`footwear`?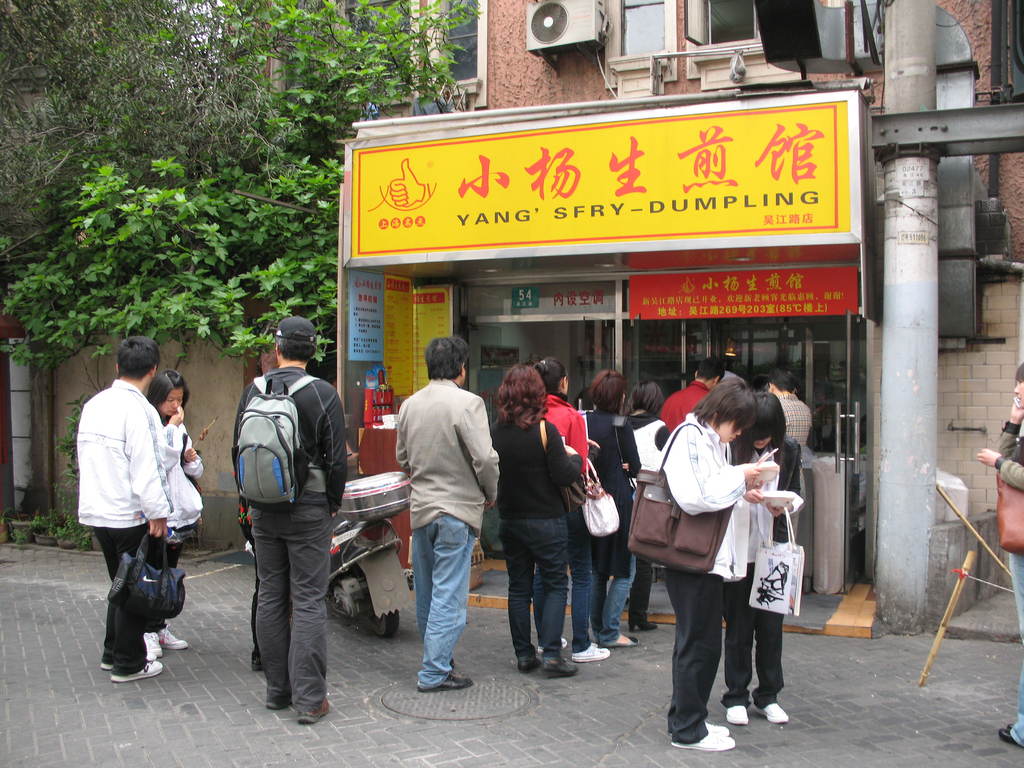
250:650:265:673
